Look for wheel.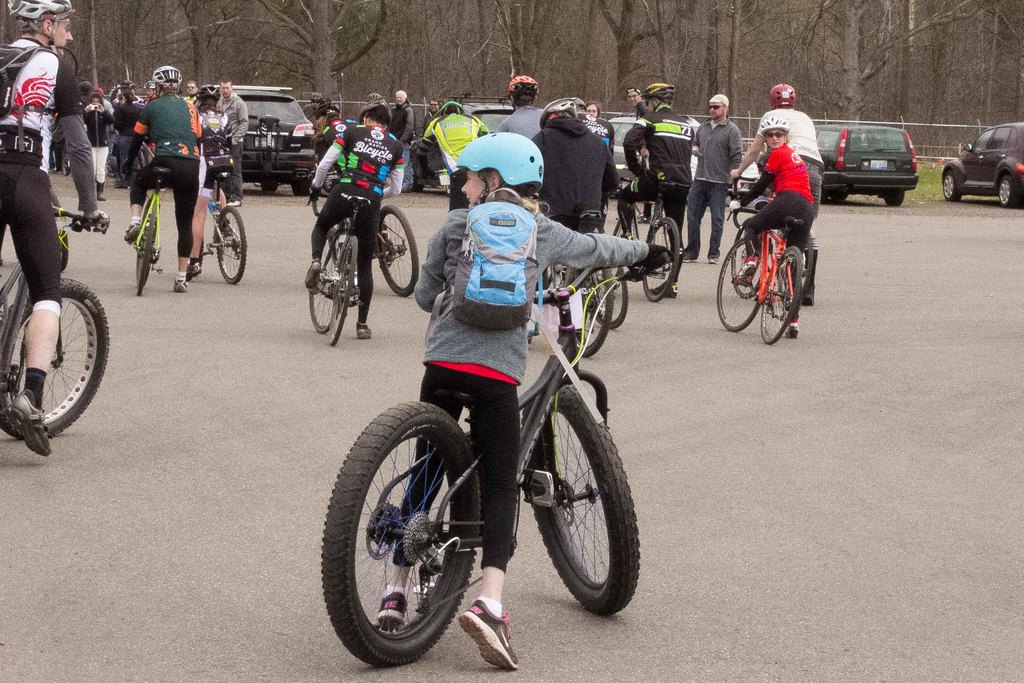
Found: x1=942 y1=169 x2=959 y2=202.
